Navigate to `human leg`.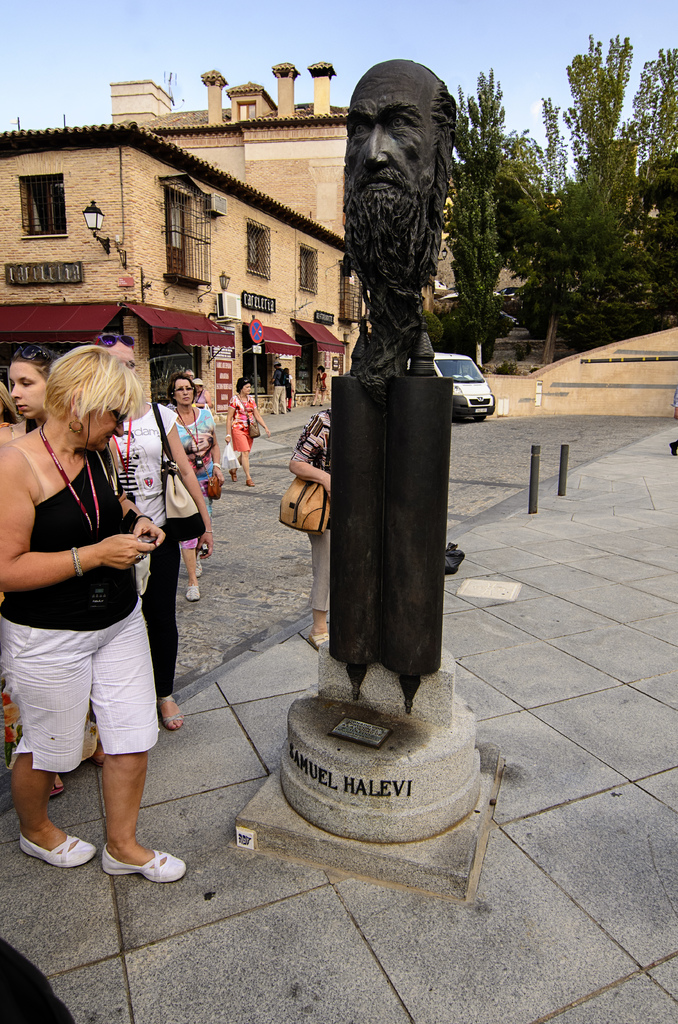
Navigation target: rect(179, 535, 198, 600).
